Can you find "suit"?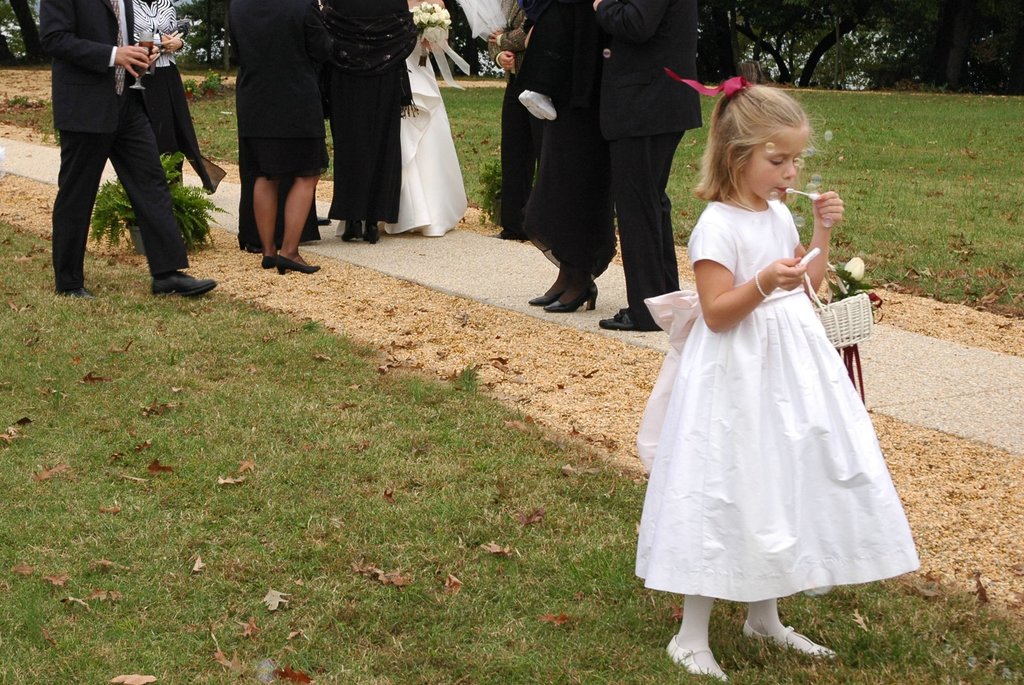
Yes, bounding box: crop(485, 0, 539, 246).
